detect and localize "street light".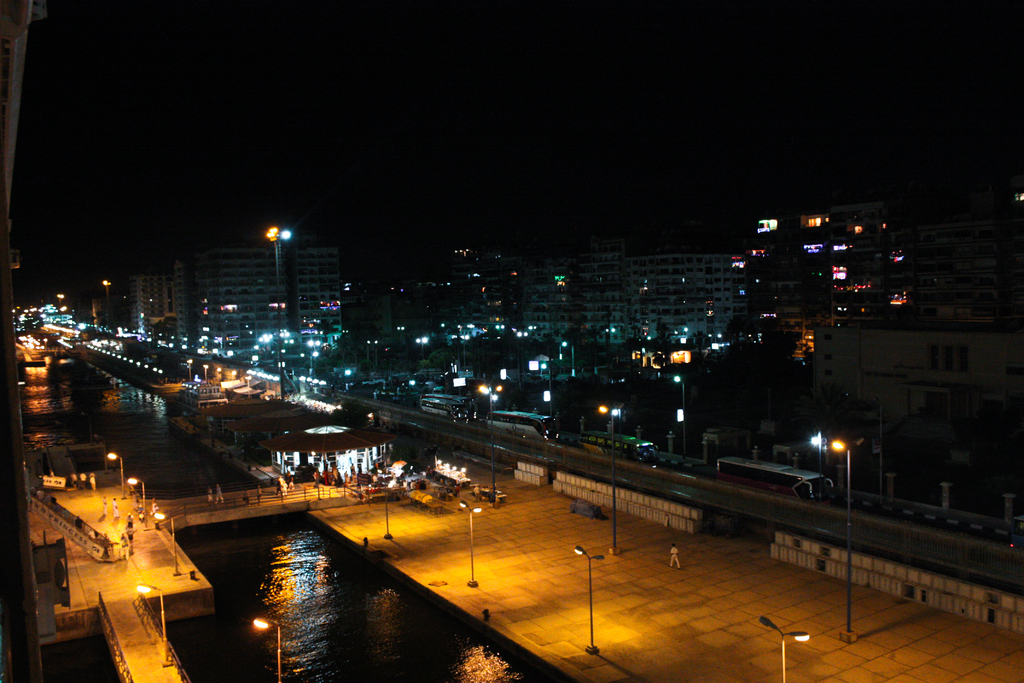
Localized at bbox(182, 358, 193, 379).
